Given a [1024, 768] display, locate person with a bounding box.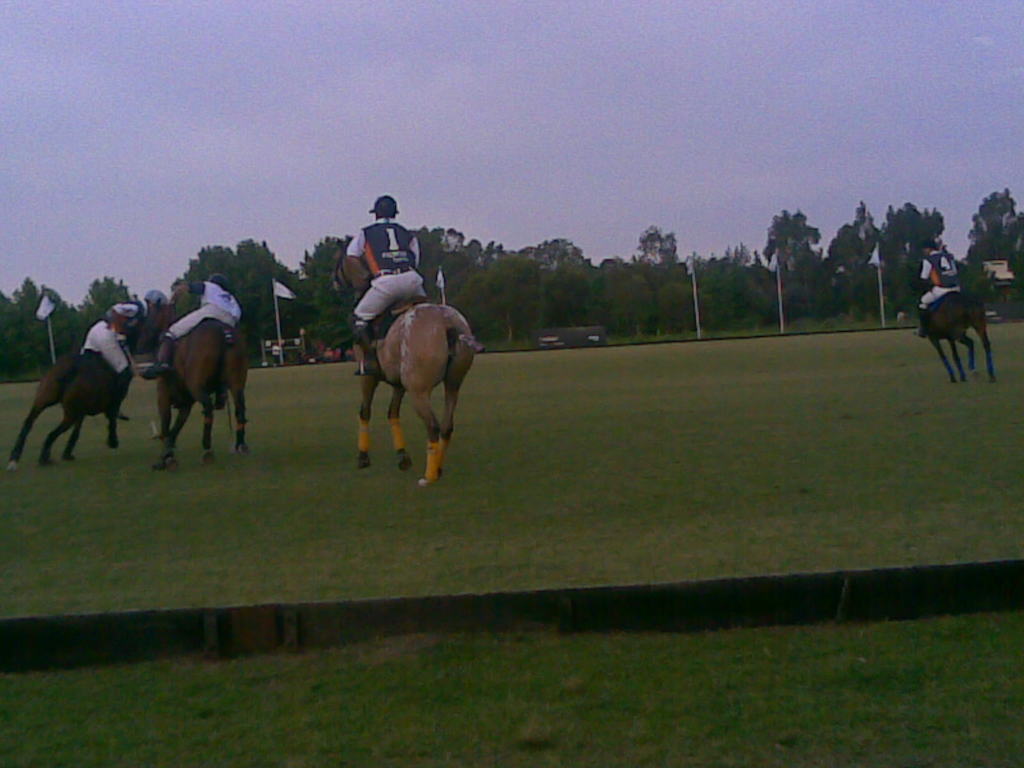
Located: 339,191,445,385.
